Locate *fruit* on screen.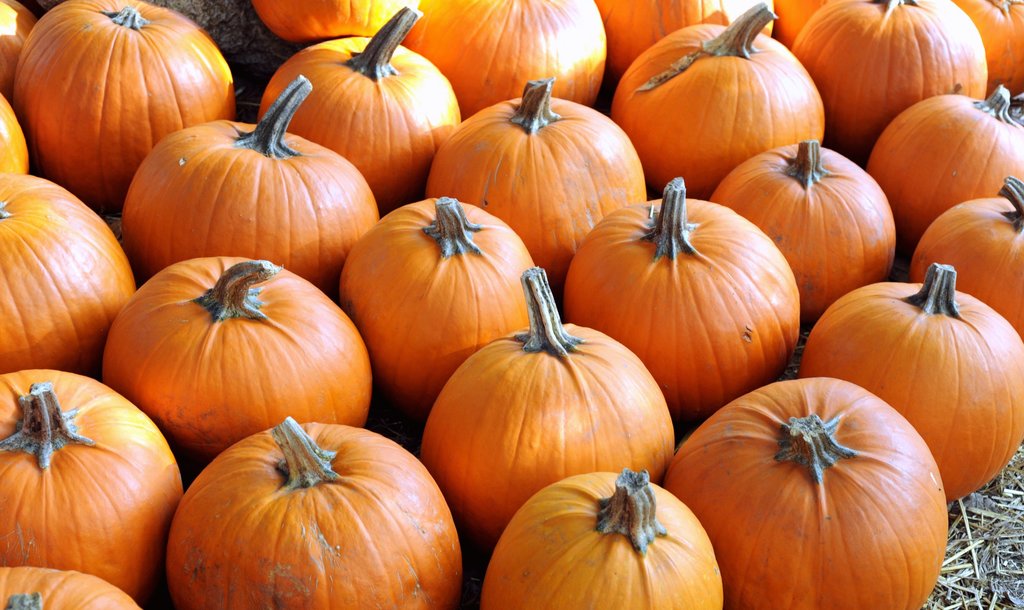
On screen at x1=0 y1=367 x2=196 y2=583.
